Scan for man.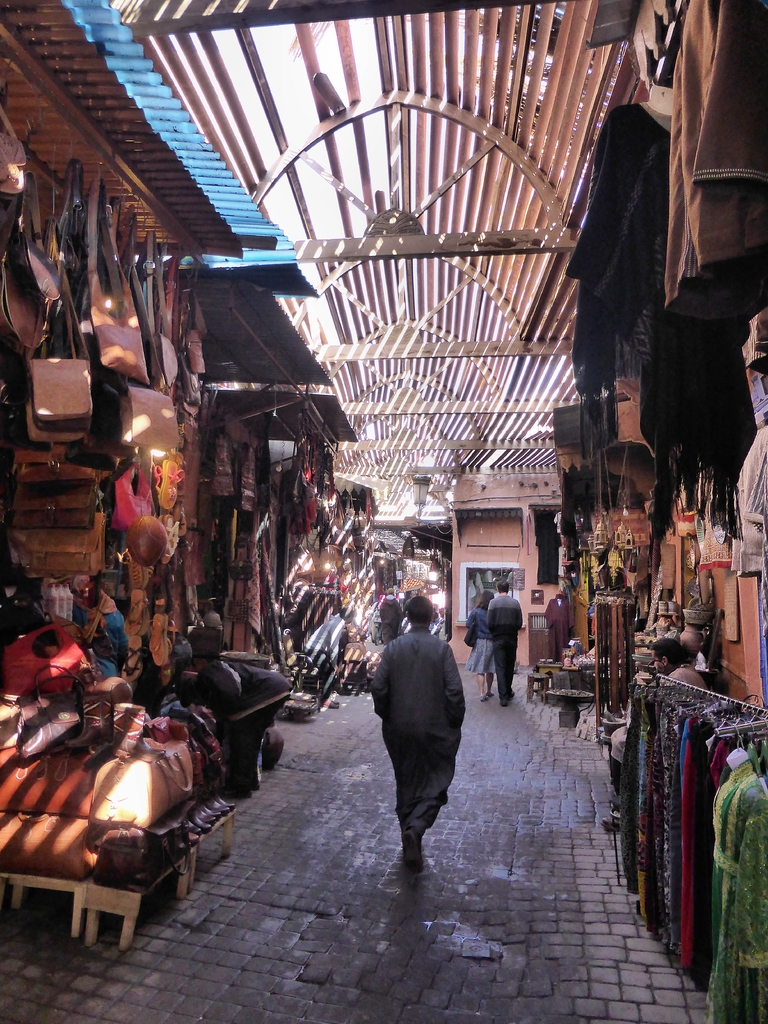
Scan result: pyautogui.locateOnScreen(175, 659, 294, 797).
